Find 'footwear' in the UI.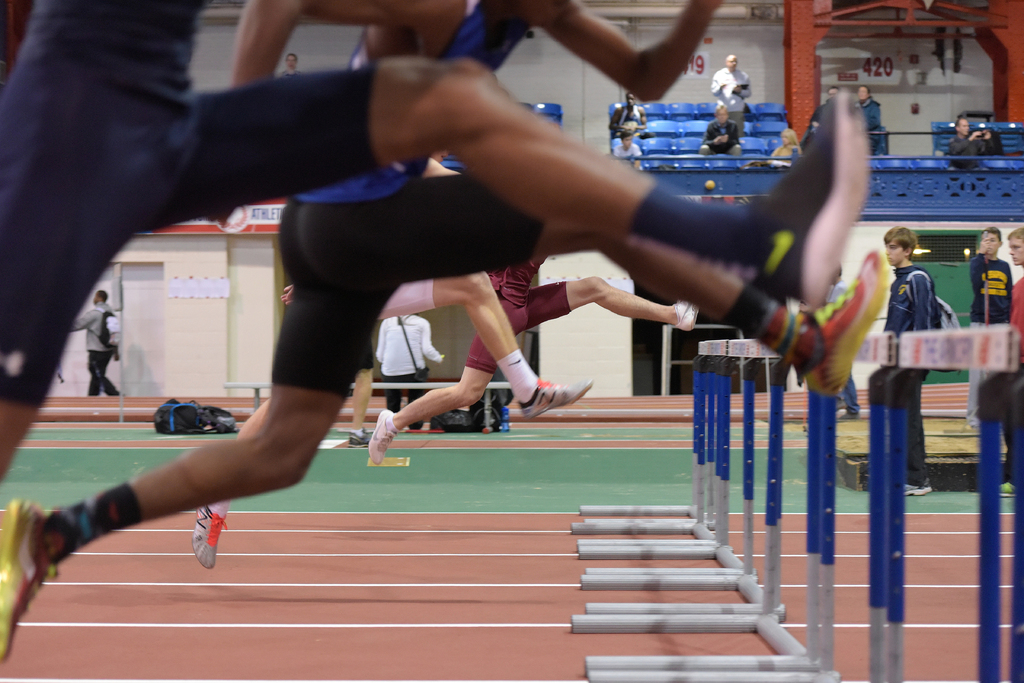
UI element at bbox=[1000, 478, 1020, 499].
